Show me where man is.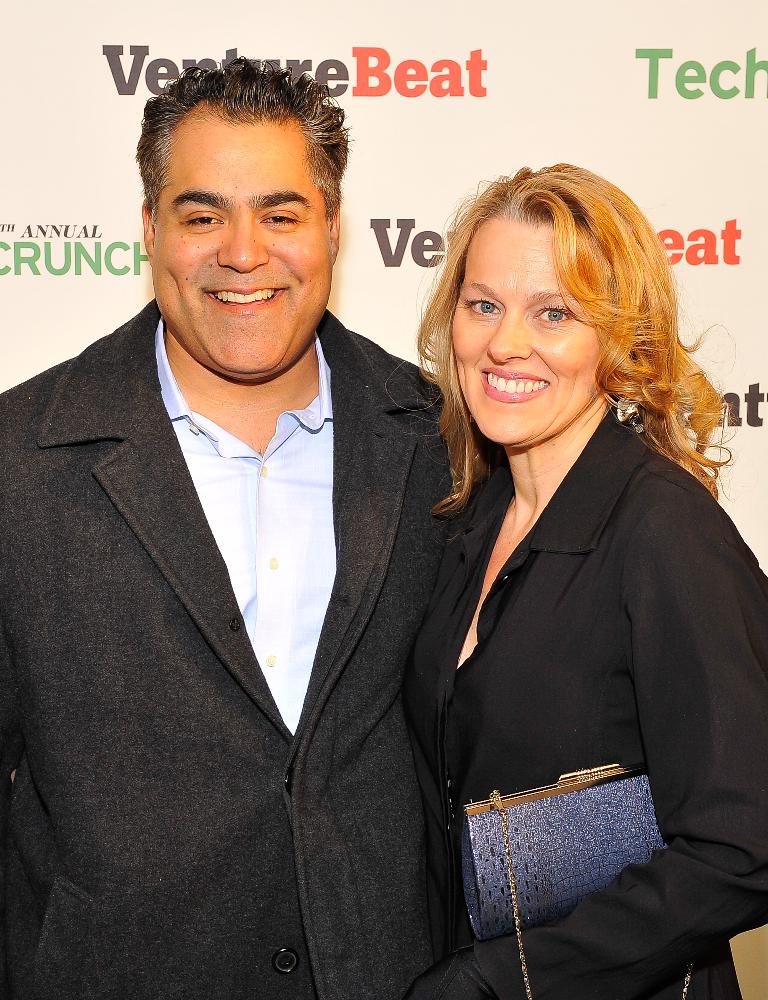
man is at crop(21, 66, 497, 968).
